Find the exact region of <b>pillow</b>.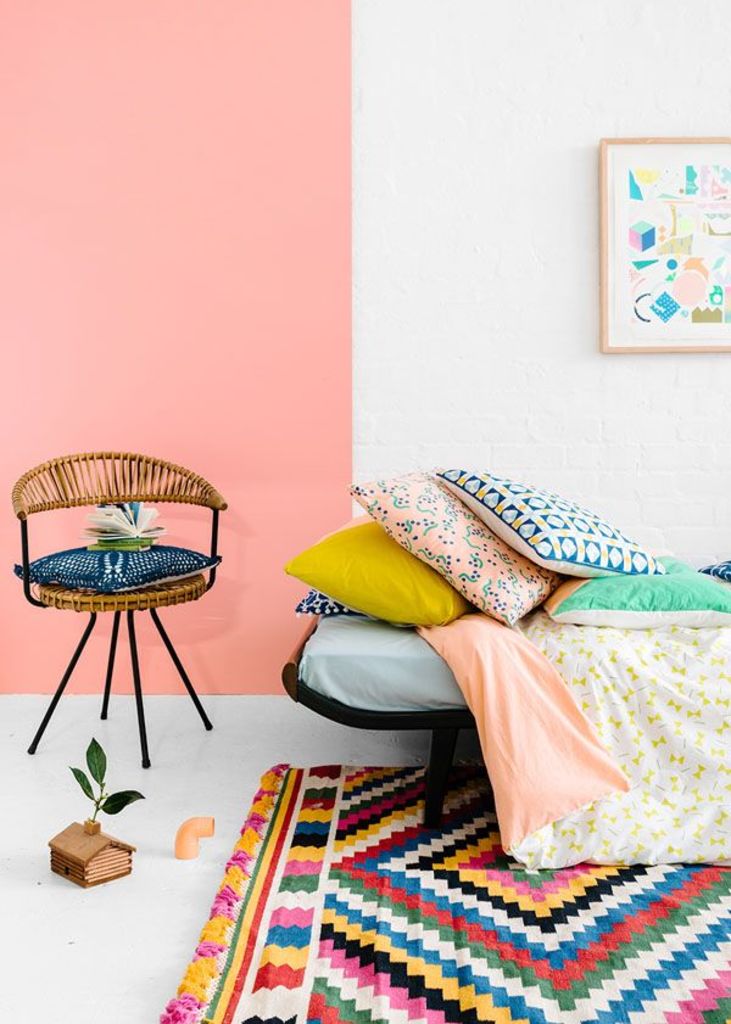
Exact region: crop(290, 594, 347, 616).
